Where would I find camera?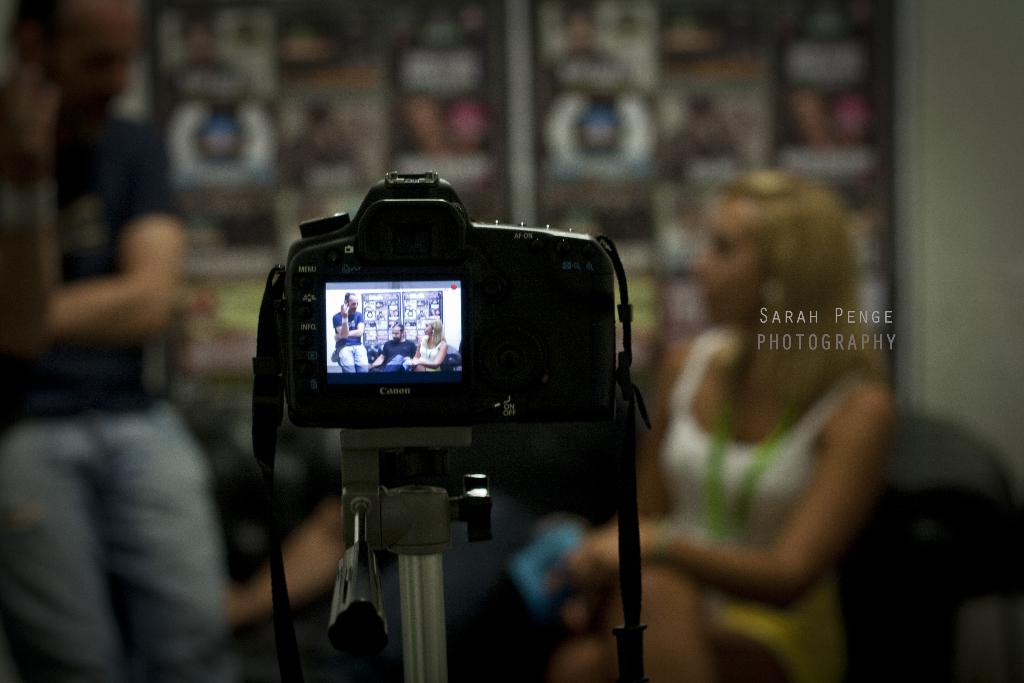
At l=282, t=176, r=614, b=436.
